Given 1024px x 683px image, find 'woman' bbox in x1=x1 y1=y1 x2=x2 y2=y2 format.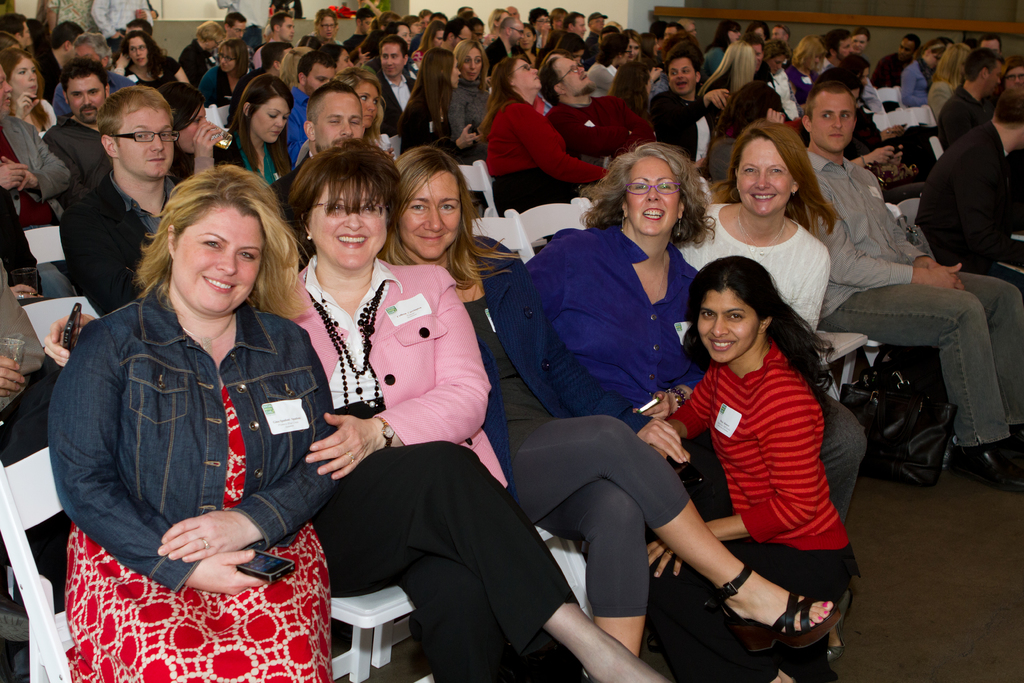
x1=670 y1=120 x2=866 y2=661.
